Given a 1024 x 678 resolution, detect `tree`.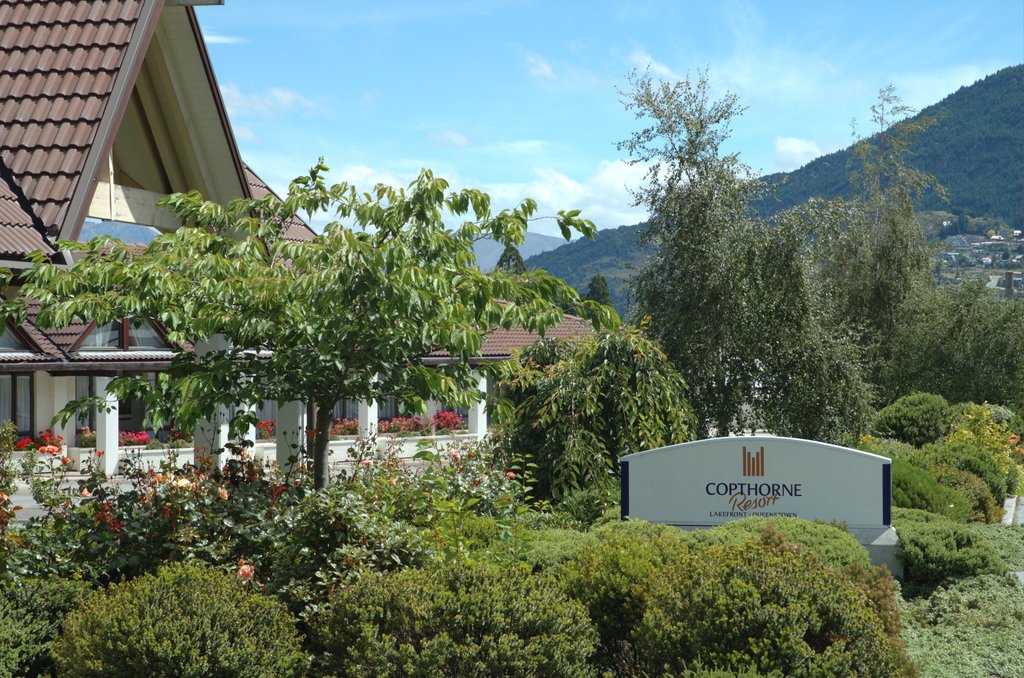
0/154/627/489.
